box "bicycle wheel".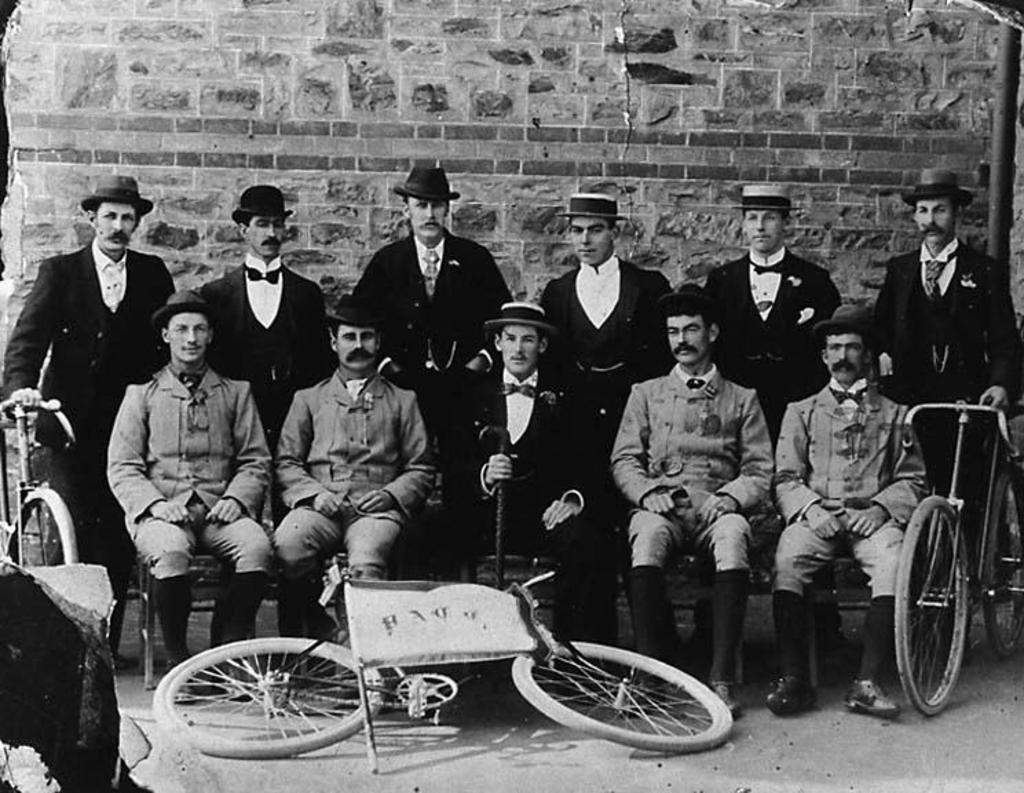
crop(886, 490, 969, 713).
